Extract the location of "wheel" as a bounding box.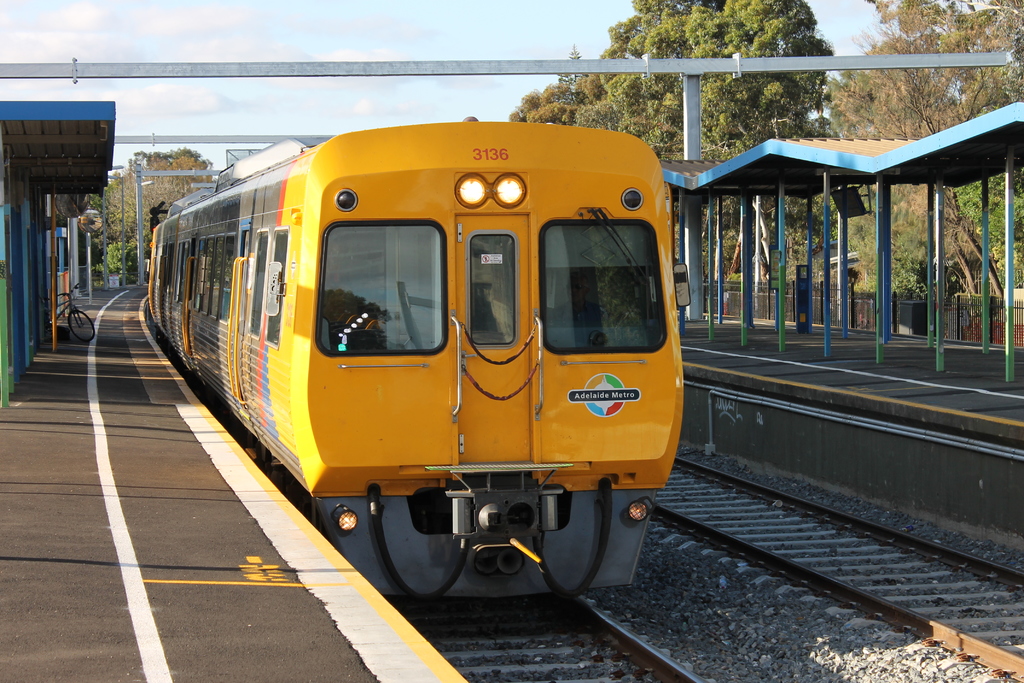
bbox=(68, 309, 97, 346).
